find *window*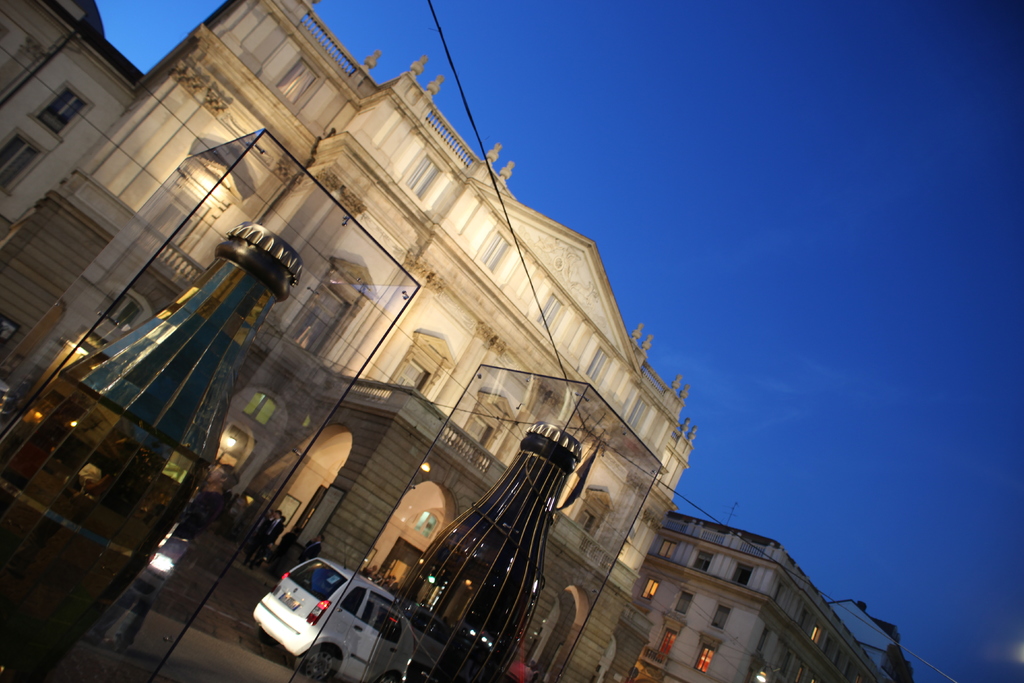
<region>755, 623, 771, 657</region>
